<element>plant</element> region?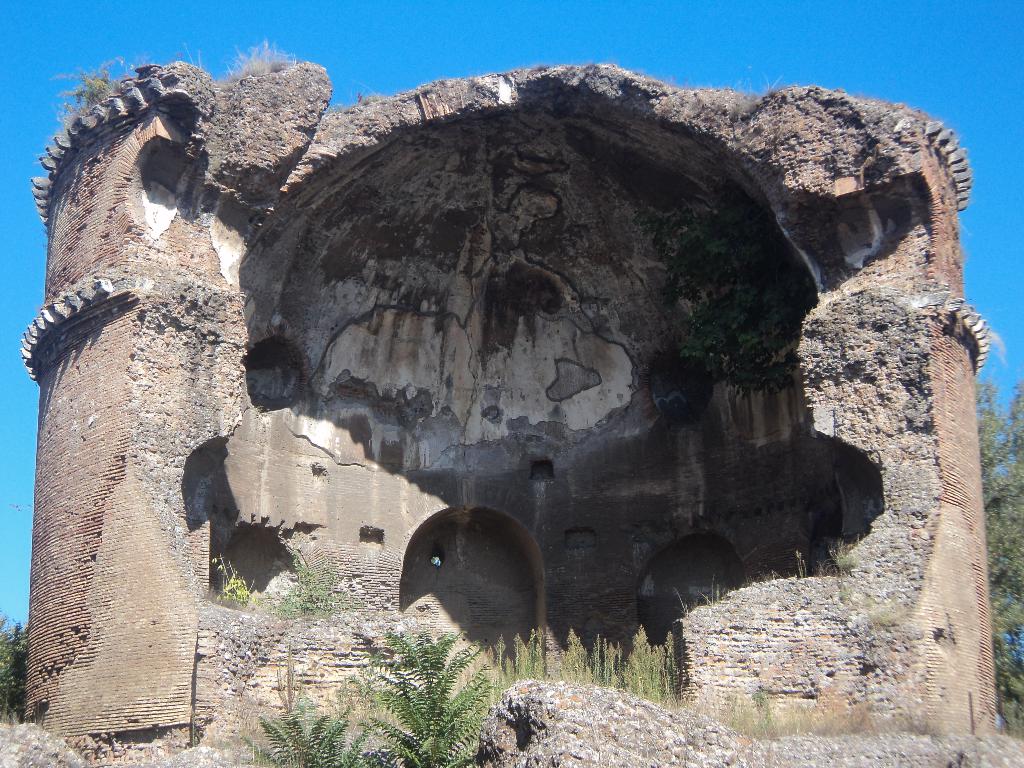
select_region(352, 627, 494, 767)
